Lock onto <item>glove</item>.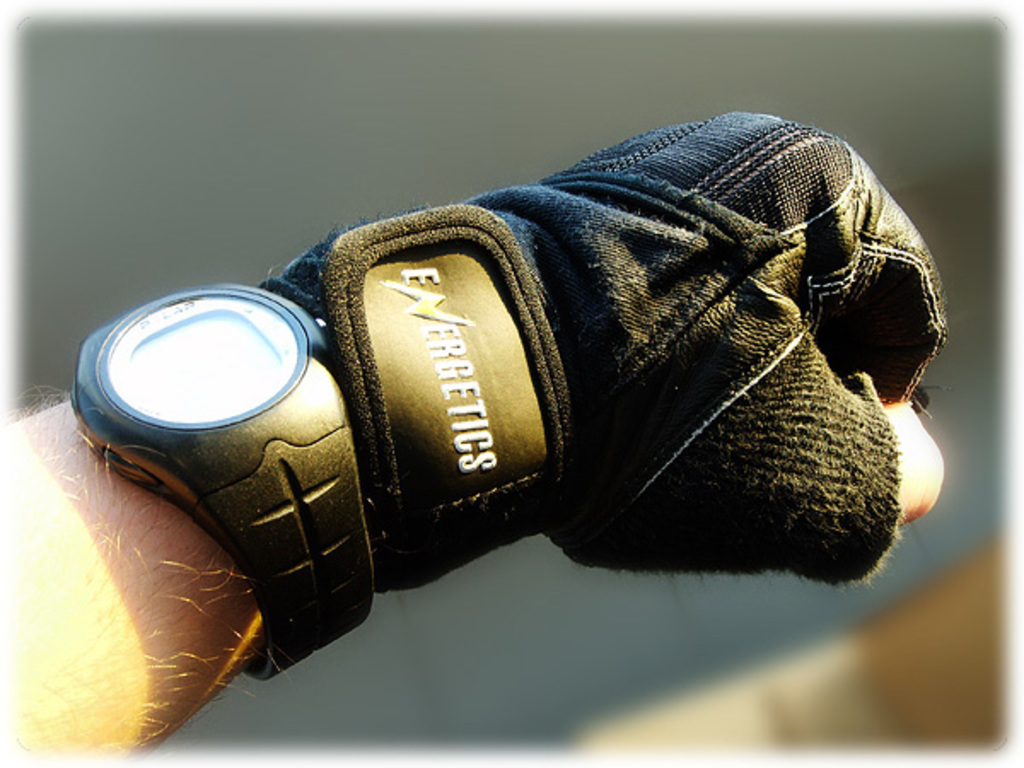
Locked: x1=258, y1=109, x2=952, y2=592.
